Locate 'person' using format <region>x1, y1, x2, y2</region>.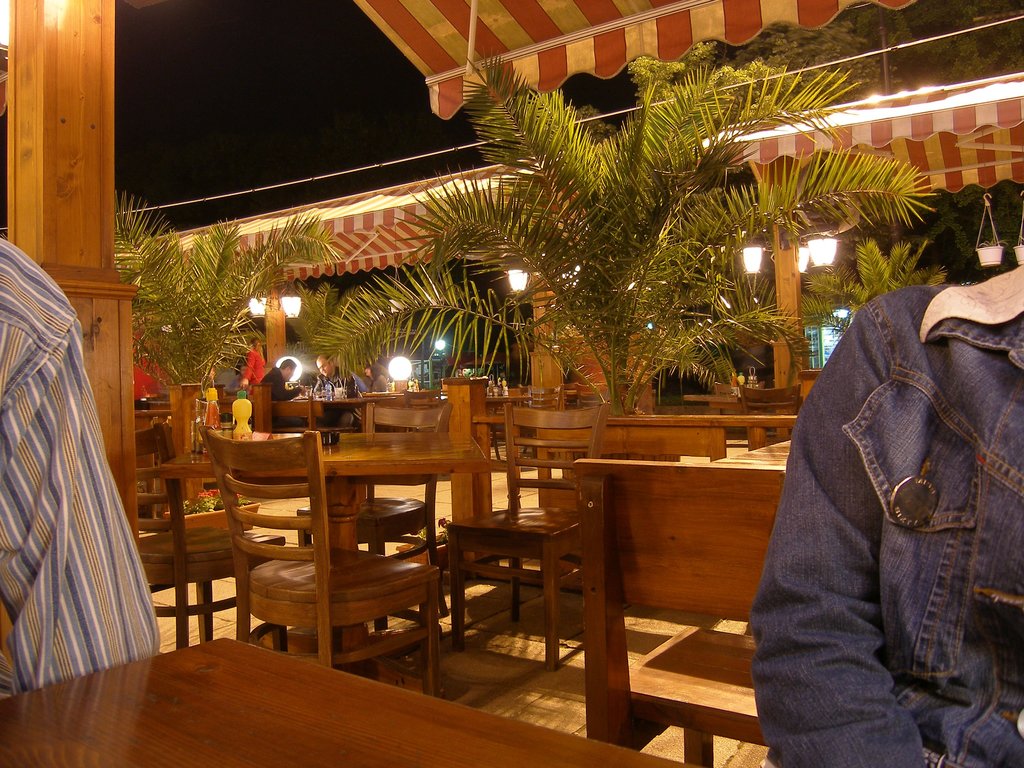
<region>236, 333, 267, 396</region>.
